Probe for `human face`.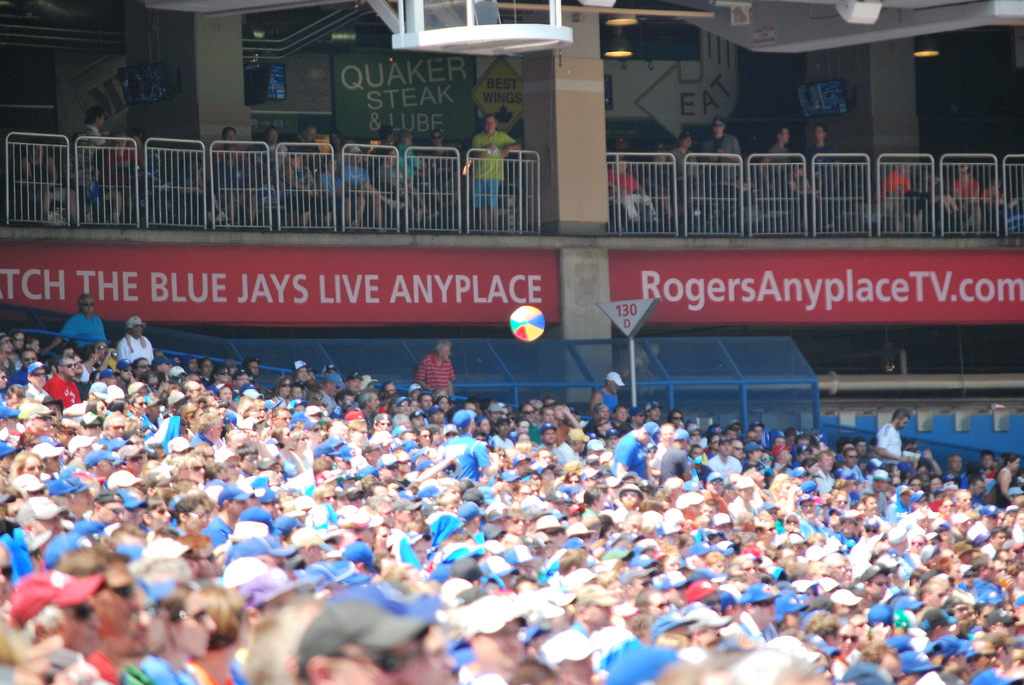
Probe result: 733,441,742,457.
